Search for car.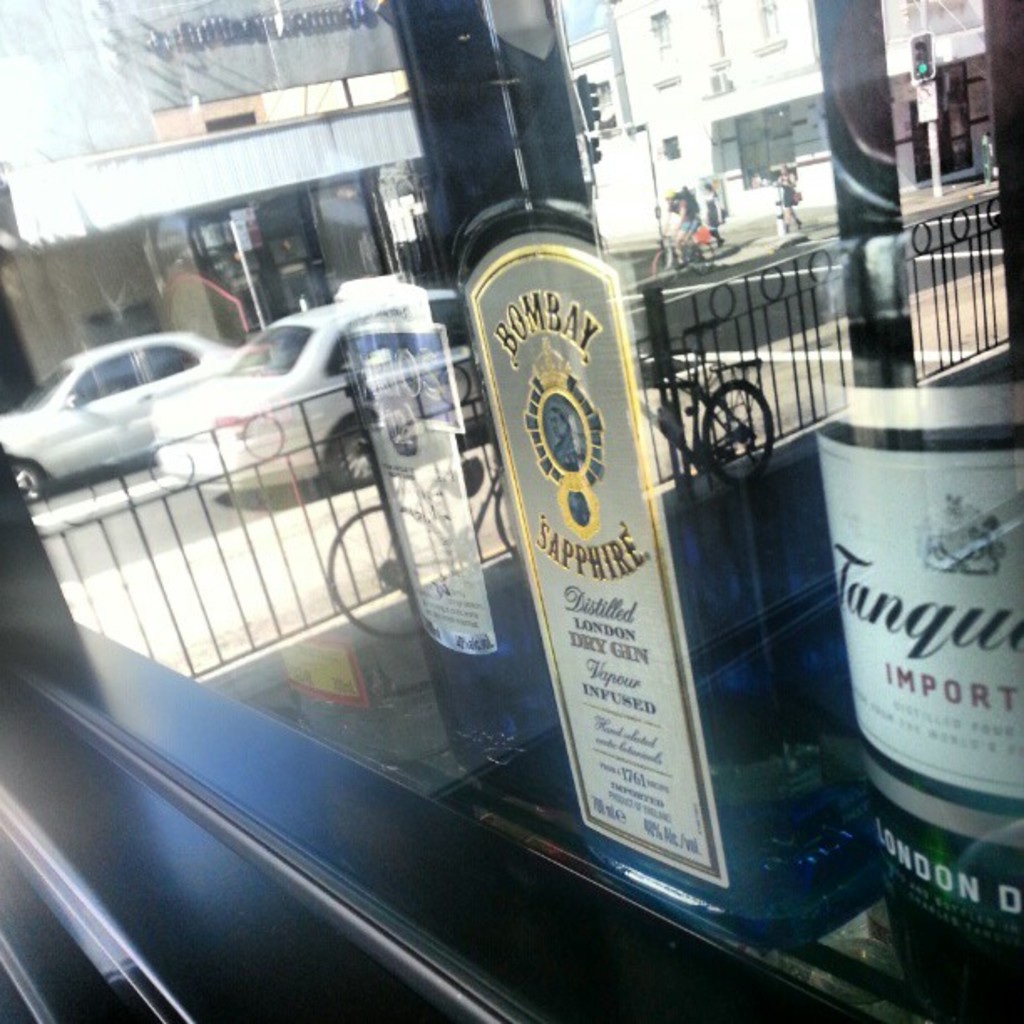
Found at select_region(157, 300, 490, 492).
